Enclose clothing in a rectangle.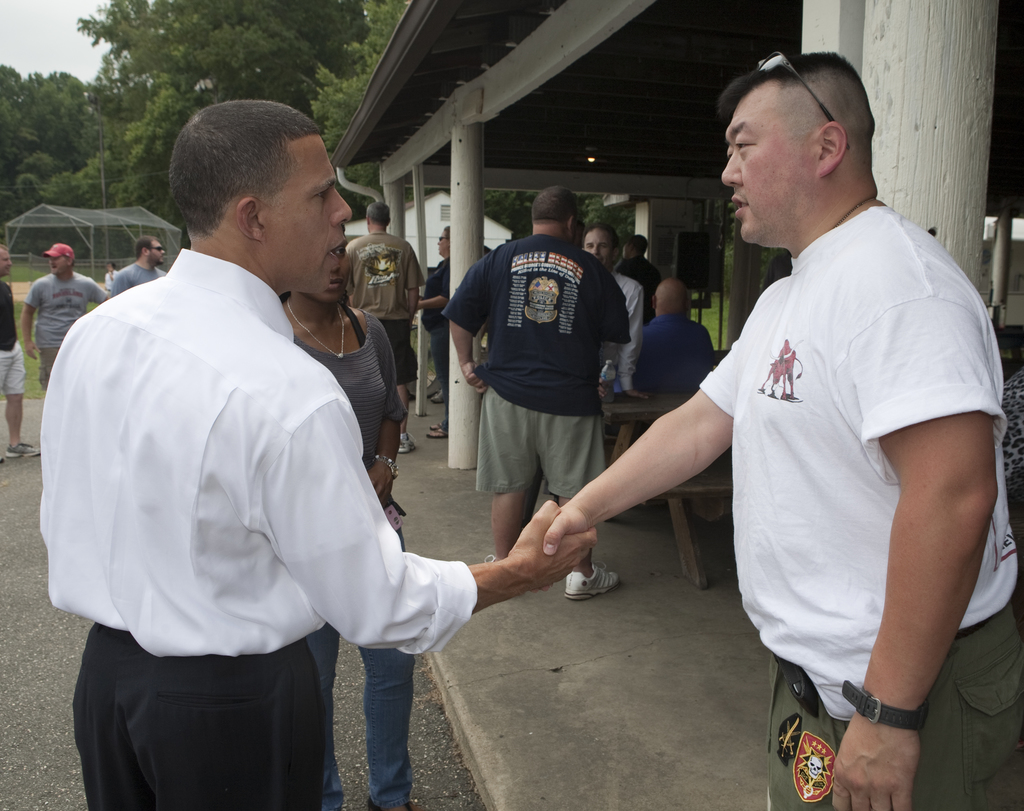
346, 232, 425, 388.
